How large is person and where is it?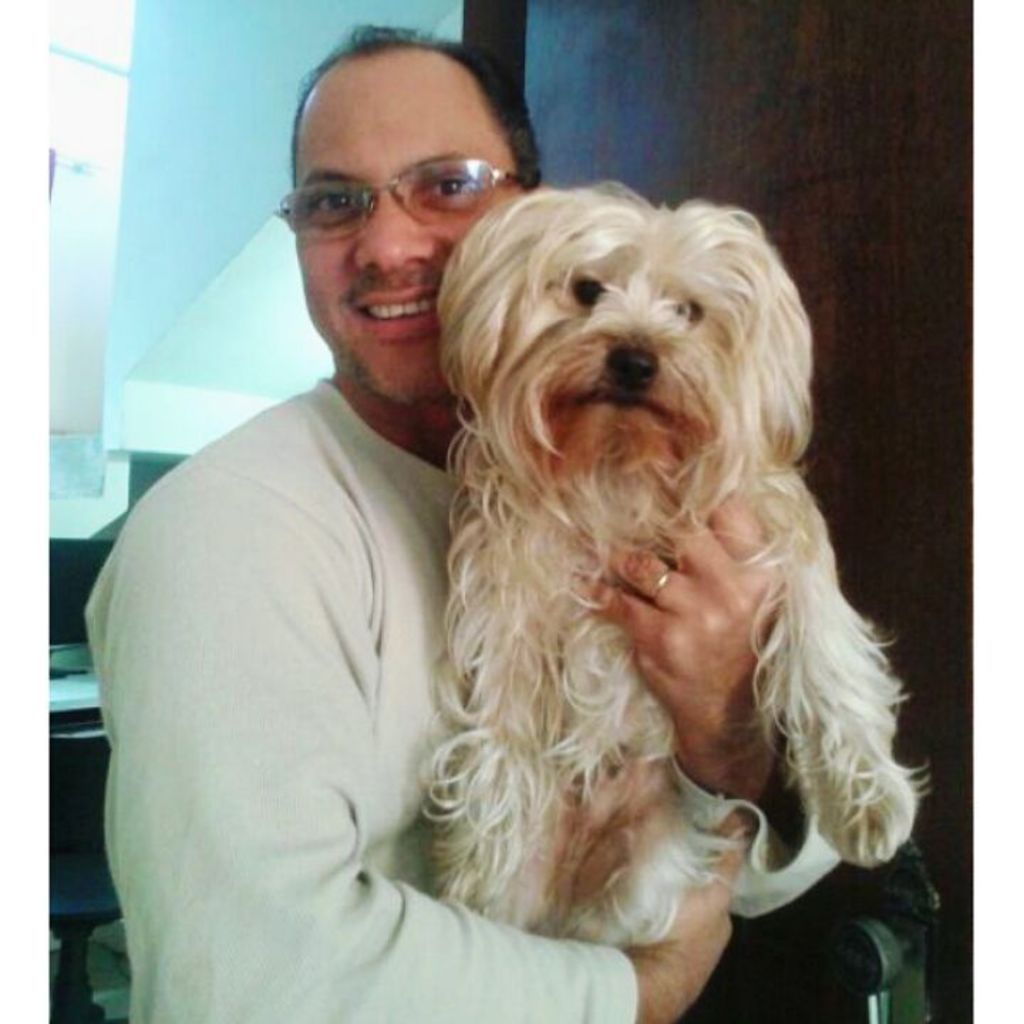
Bounding box: Rect(82, 21, 843, 1023).
